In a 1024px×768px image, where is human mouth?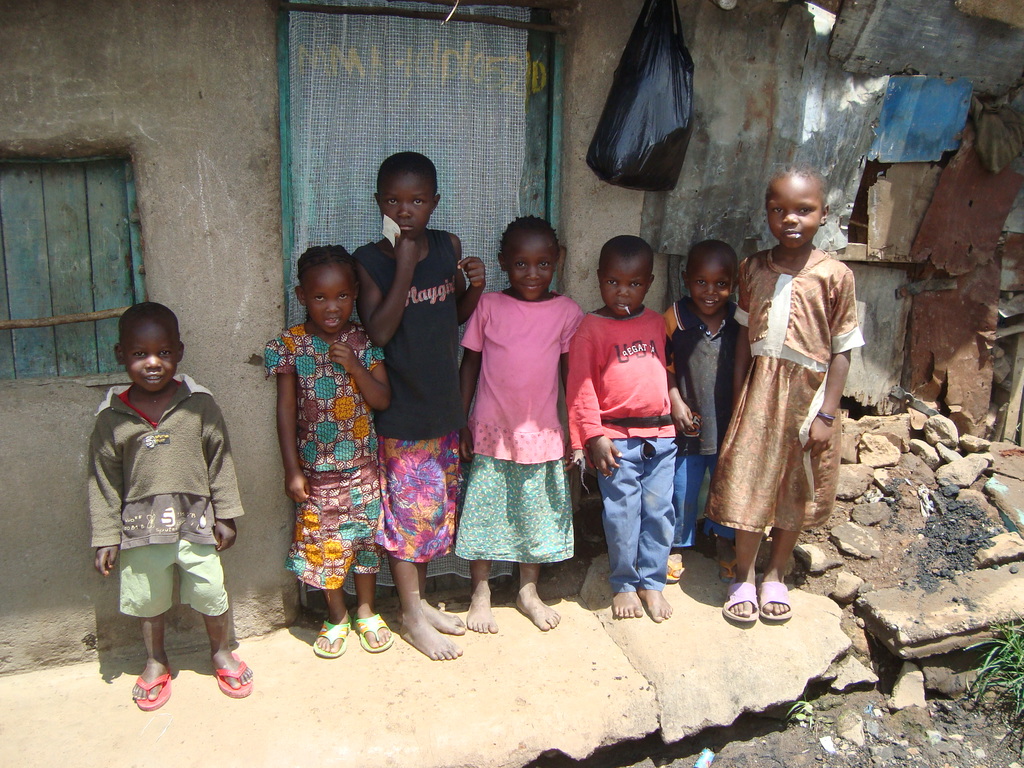
left=525, top=284, right=543, bottom=292.
